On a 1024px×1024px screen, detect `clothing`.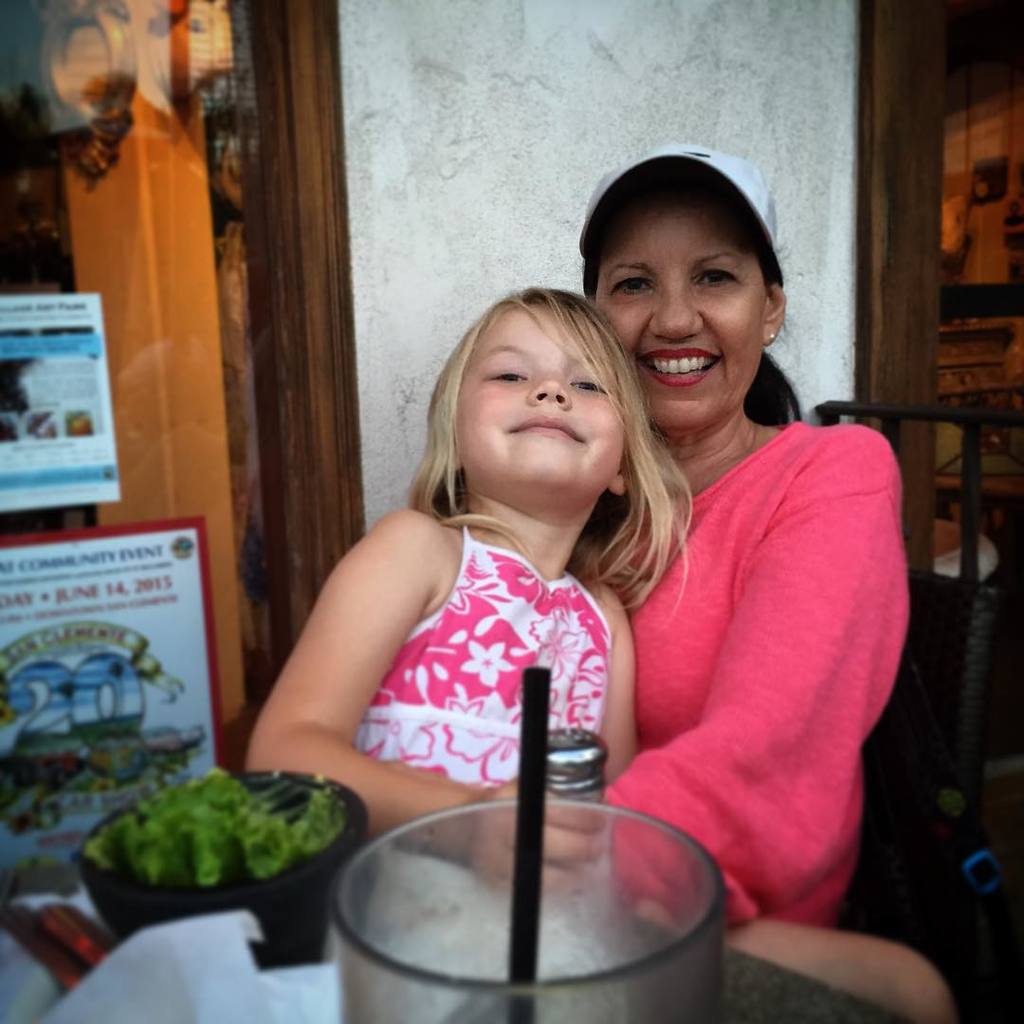
x1=356, y1=533, x2=612, y2=786.
